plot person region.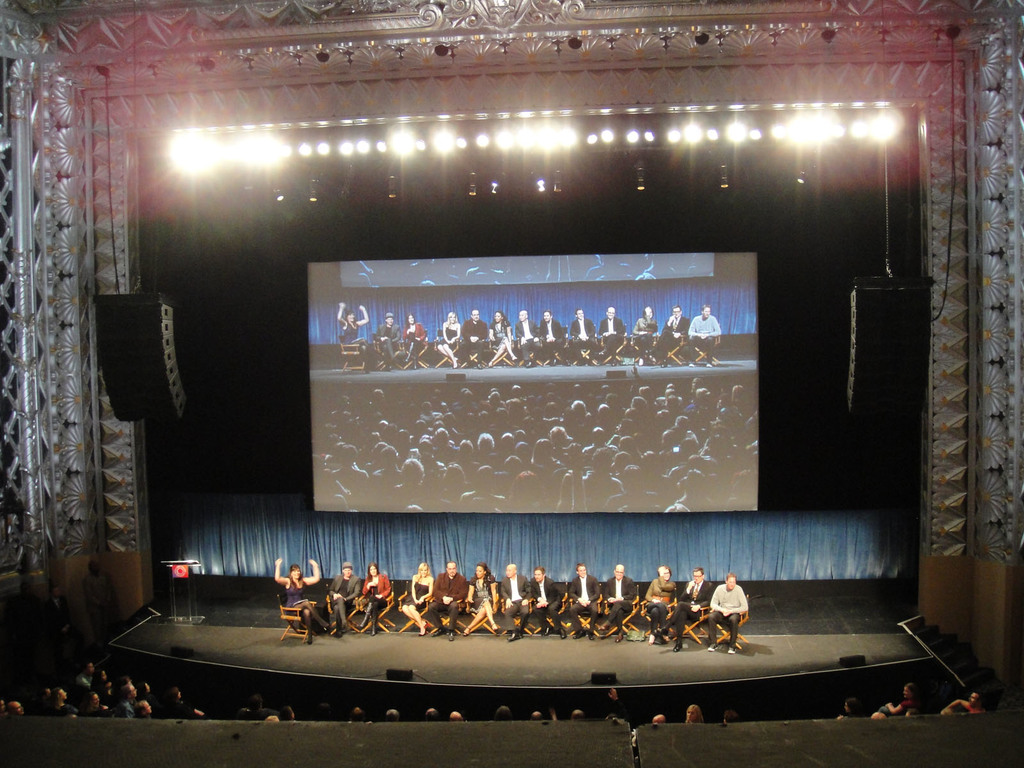
Plotted at crop(334, 298, 371, 342).
